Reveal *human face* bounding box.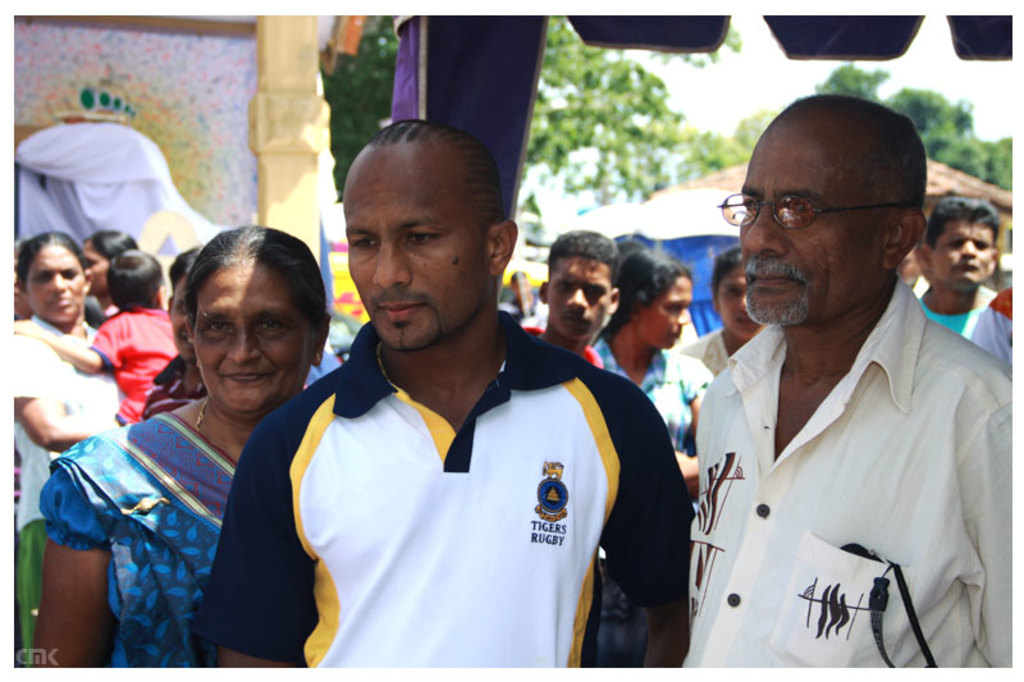
Revealed: [636,276,691,349].
